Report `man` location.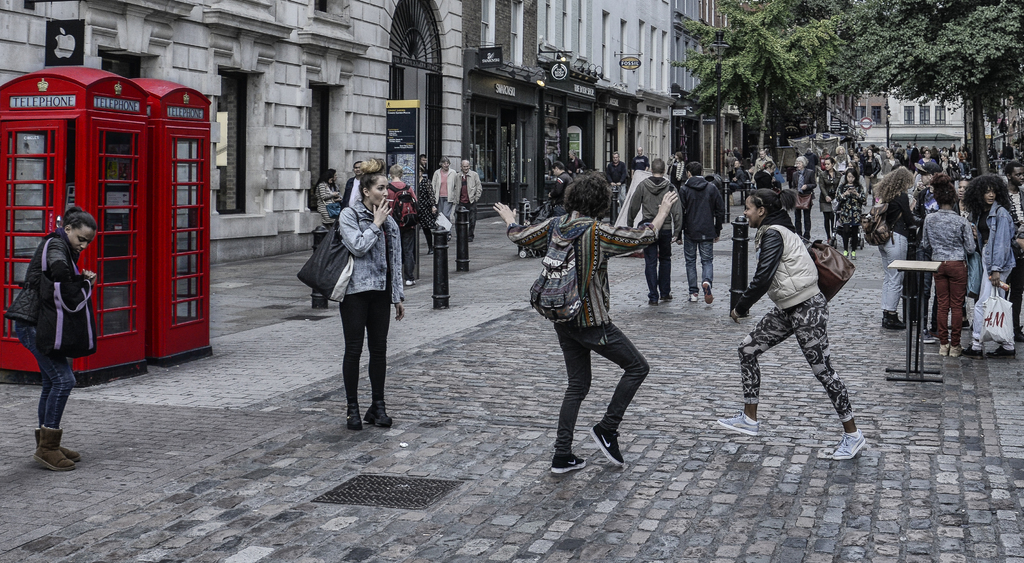
Report: Rect(431, 157, 458, 219).
